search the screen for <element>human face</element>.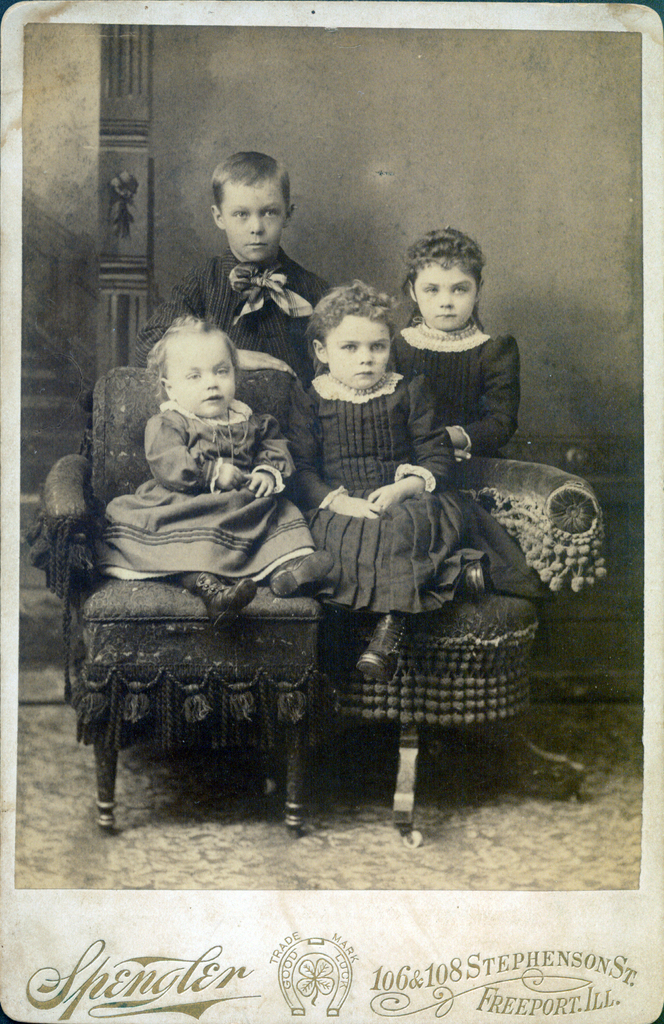
Found at 168/330/235/419.
